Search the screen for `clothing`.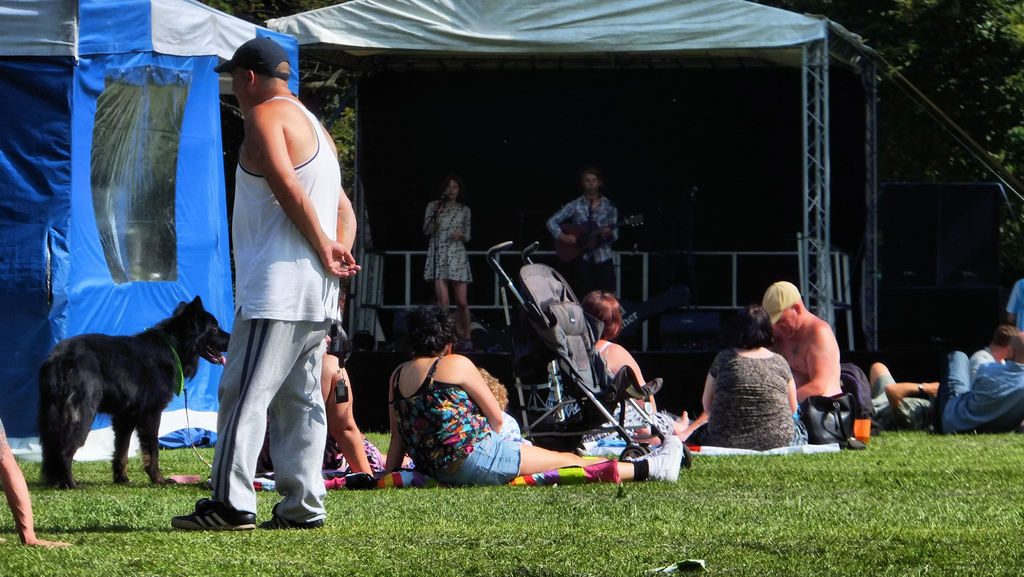
Found at [1003, 275, 1023, 335].
